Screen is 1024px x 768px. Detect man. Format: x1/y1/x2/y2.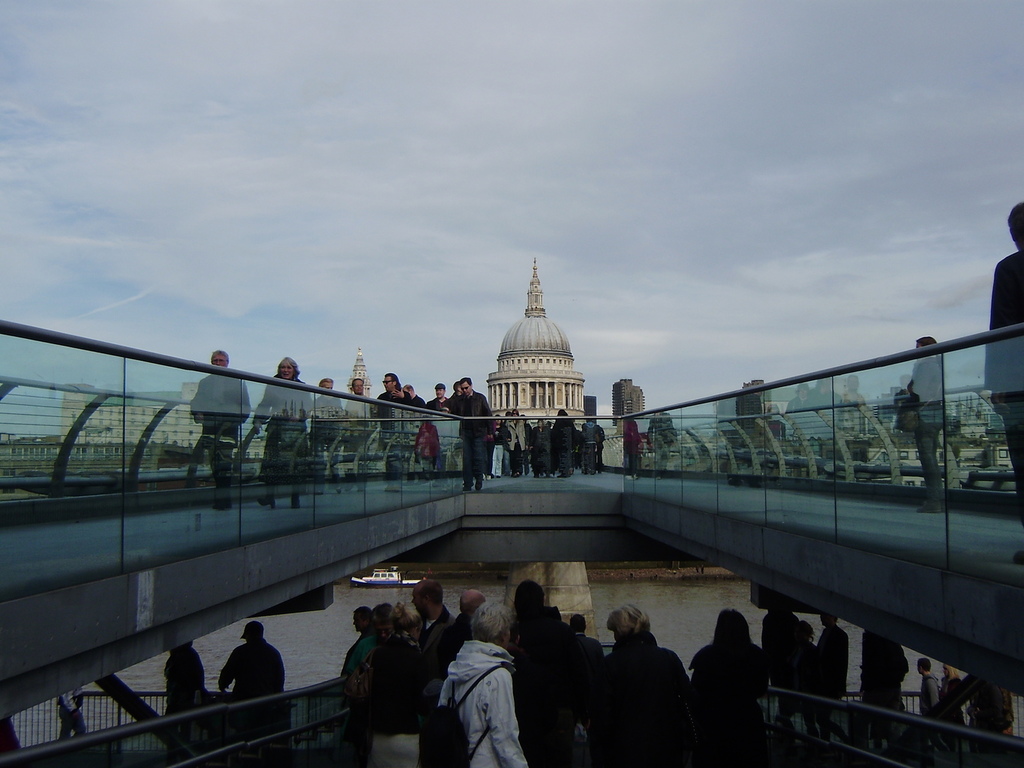
218/619/286/700.
